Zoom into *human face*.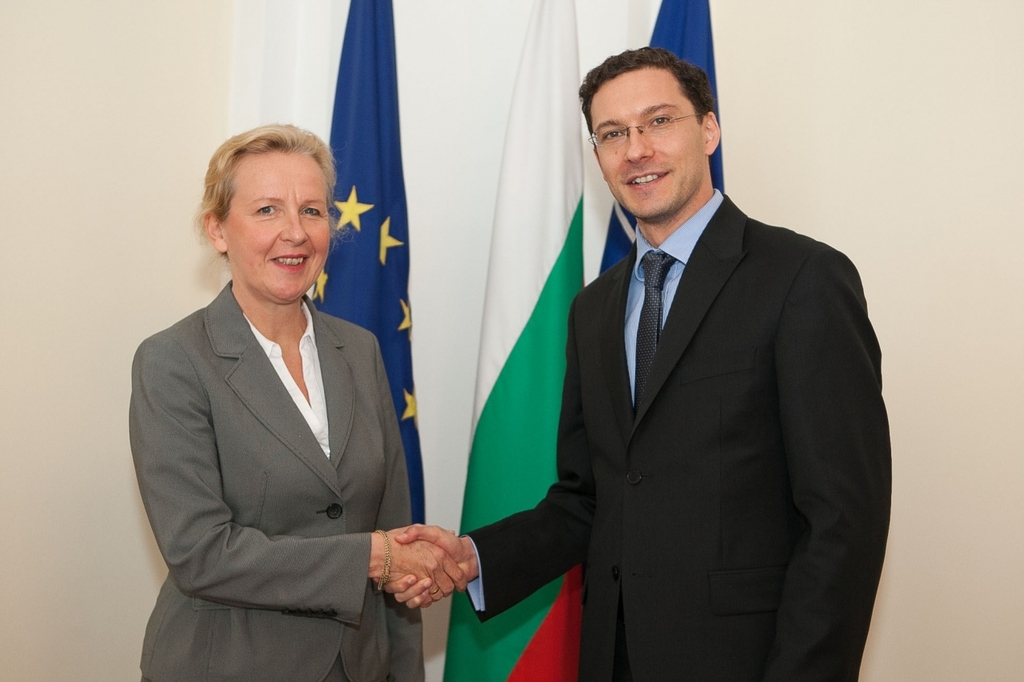
Zoom target: bbox(590, 67, 708, 221).
